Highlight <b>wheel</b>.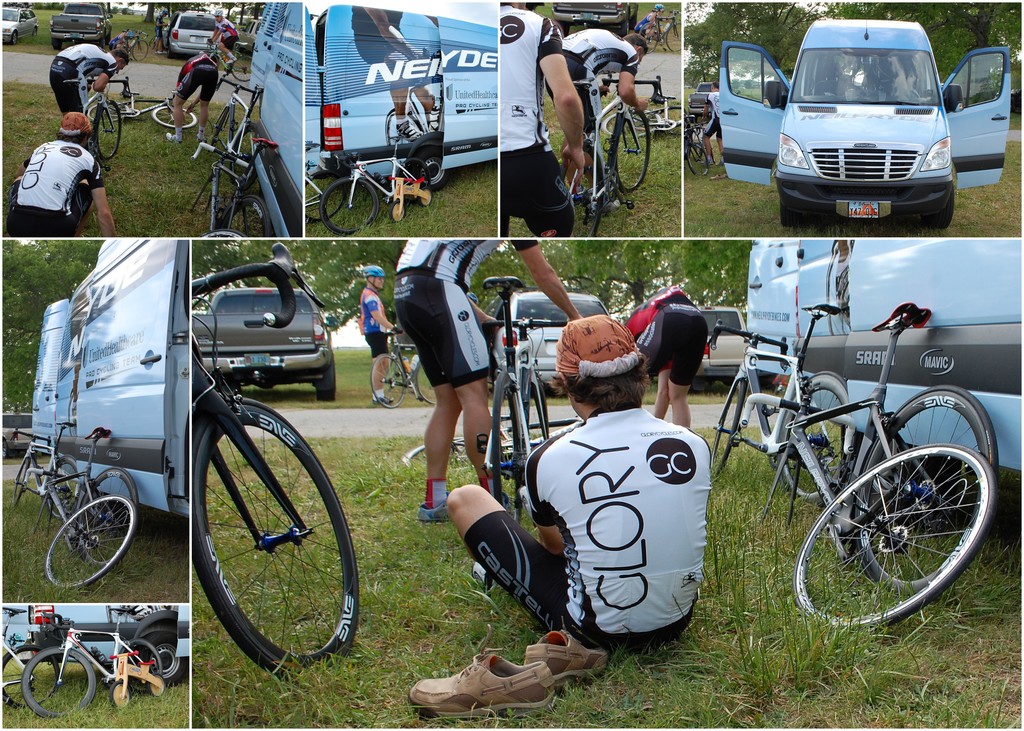
Highlighted region: (left=0, top=440, right=10, bottom=462).
